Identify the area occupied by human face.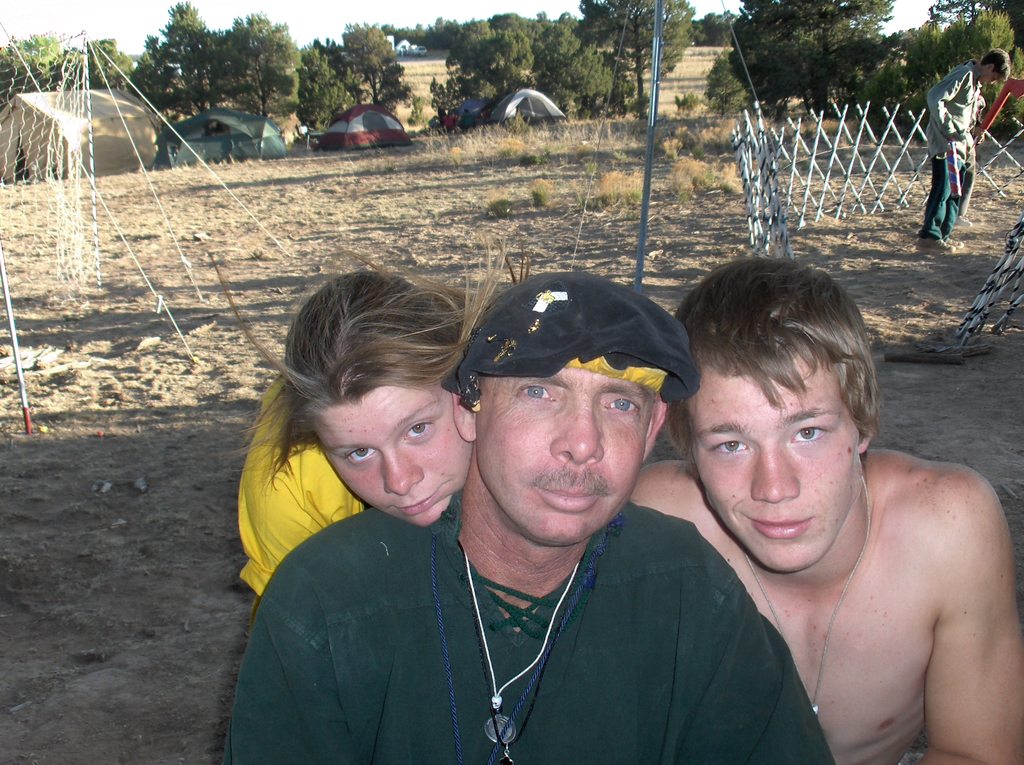
Area: BBox(690, 349, 858, 576).
